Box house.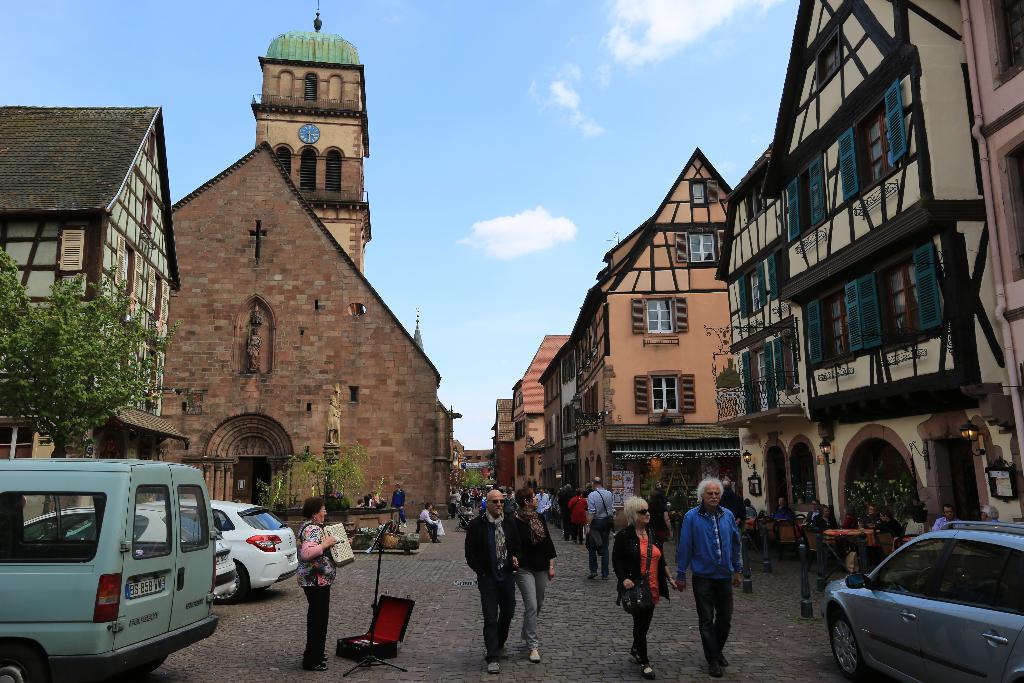
box=[485, 397, 511, 488].
